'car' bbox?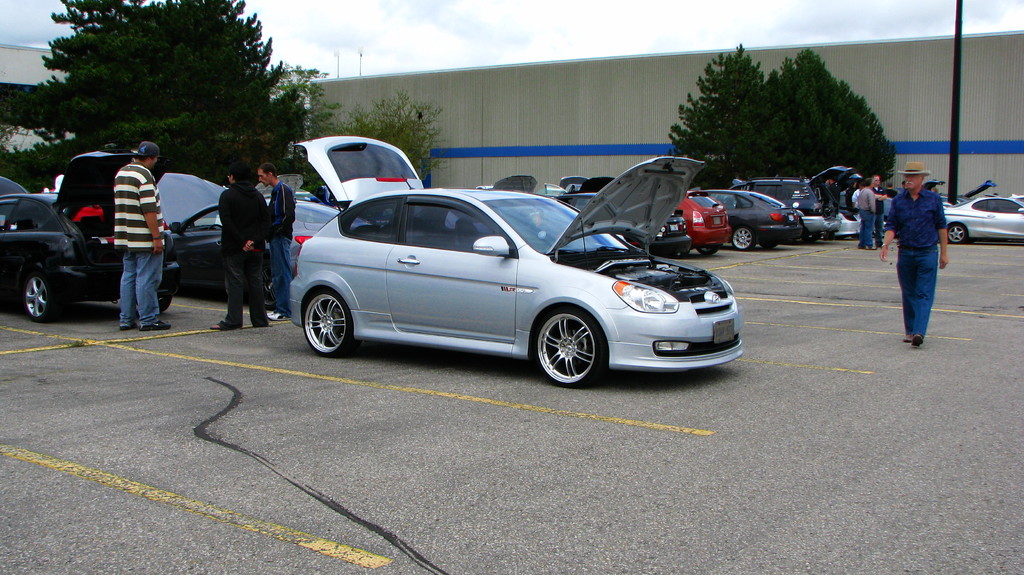
crop(751, 168, 855, 239)
